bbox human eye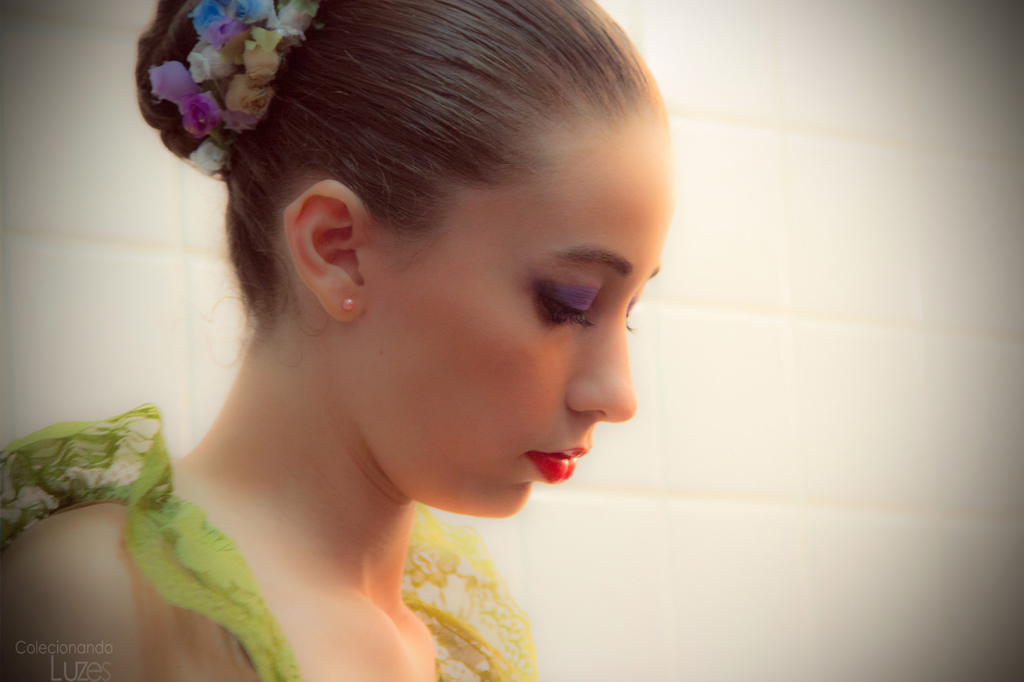
(x1=526, y1=252, x2=613, y2=335)
